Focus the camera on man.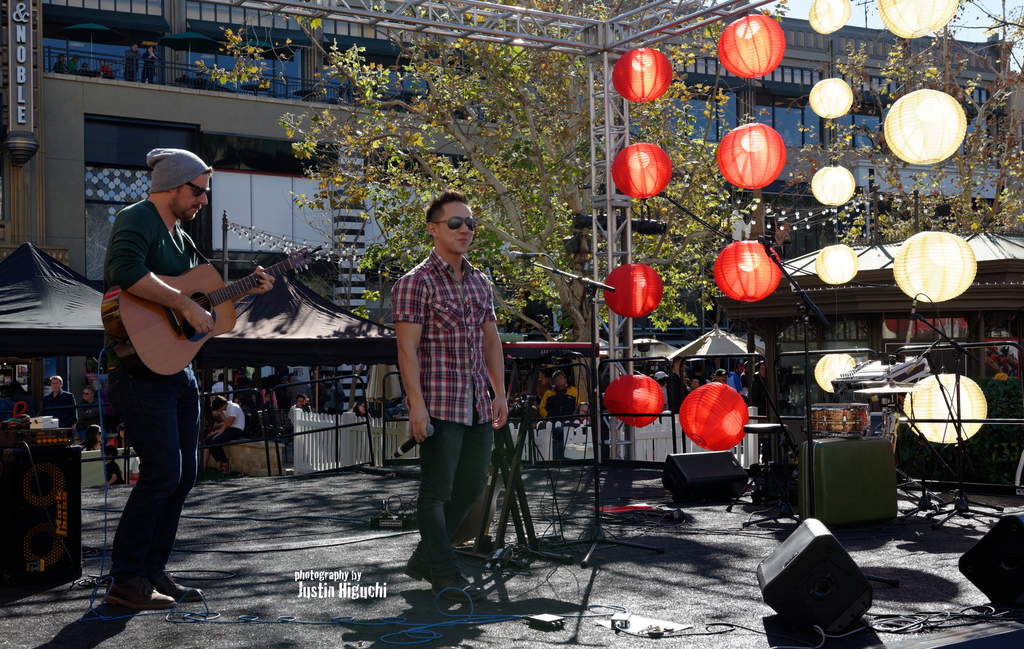
Focus region: locate(205, 392, 245, 472).
